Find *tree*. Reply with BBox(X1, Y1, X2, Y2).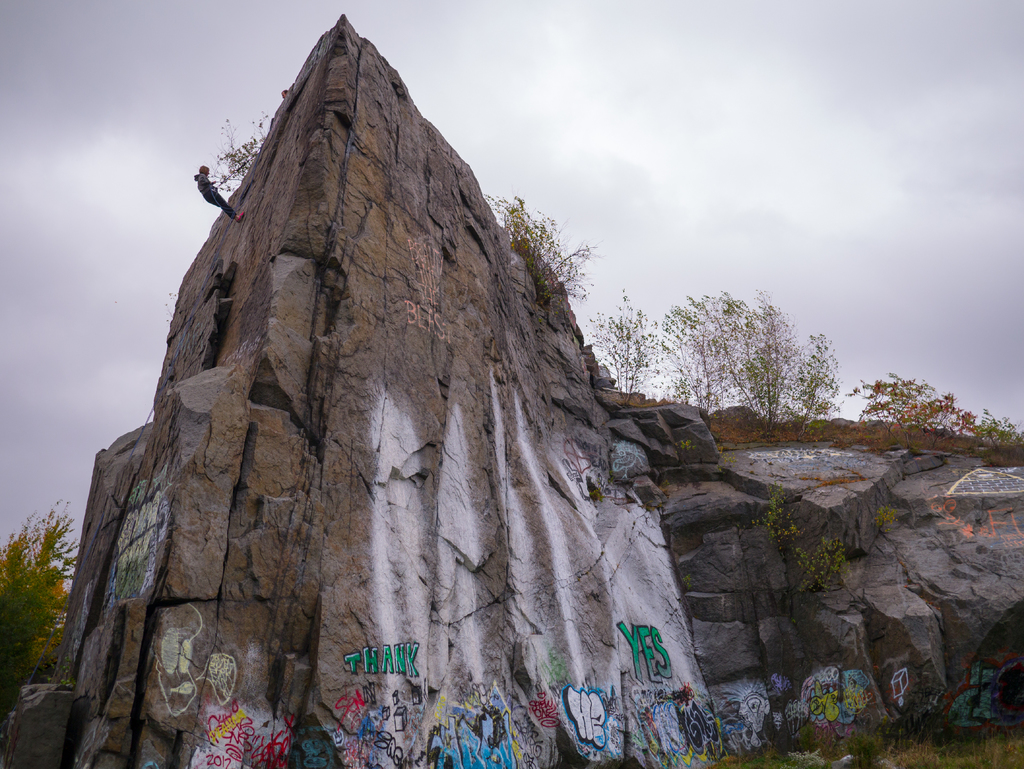
BBox(658, 275, 838, 431).
